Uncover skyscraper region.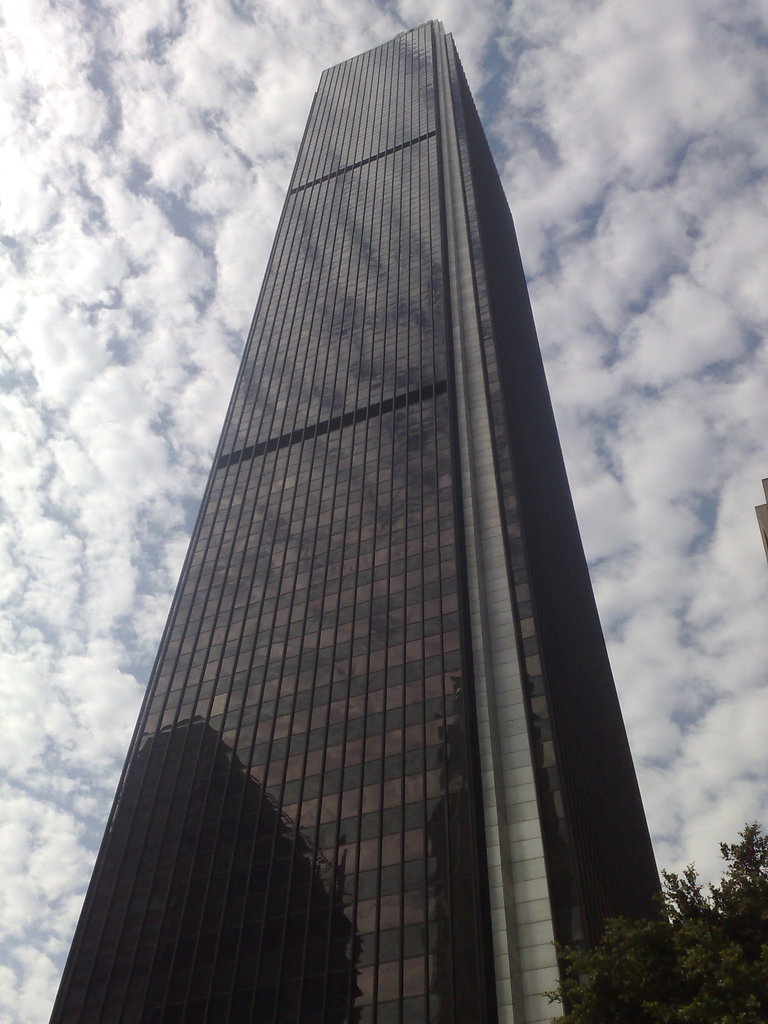
Uncovered: 0,36,730,1023.
